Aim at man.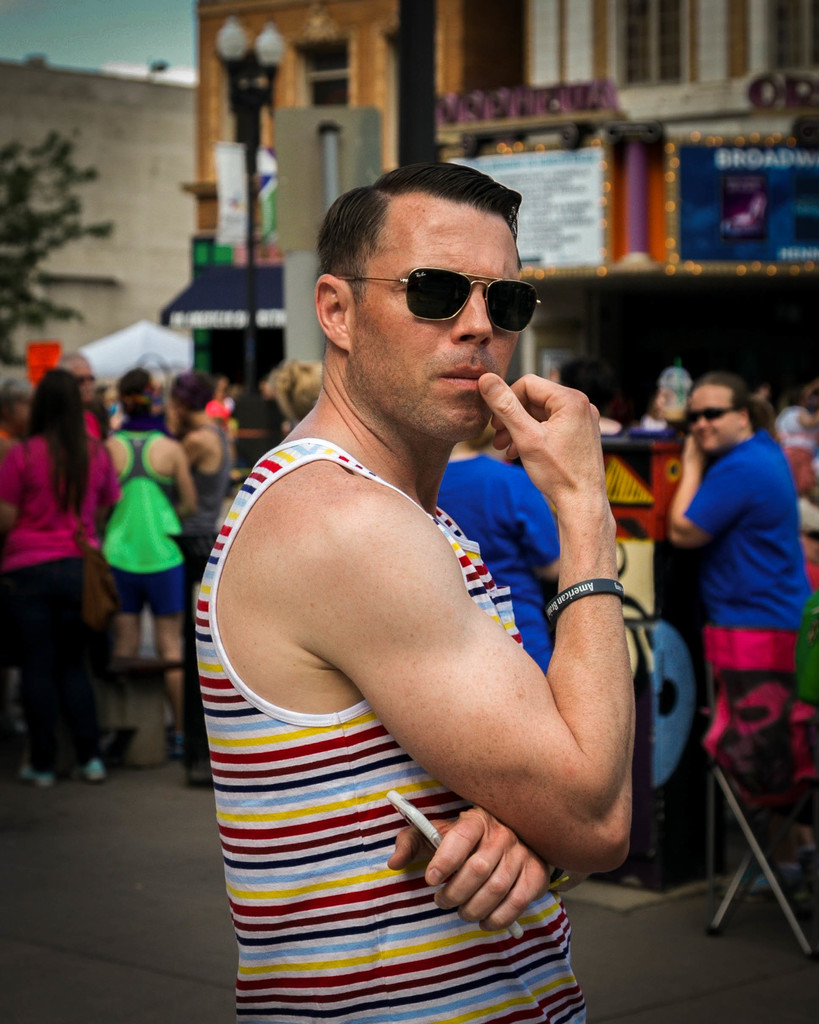
Aimed at Rect(51, 353, 98, 411).
